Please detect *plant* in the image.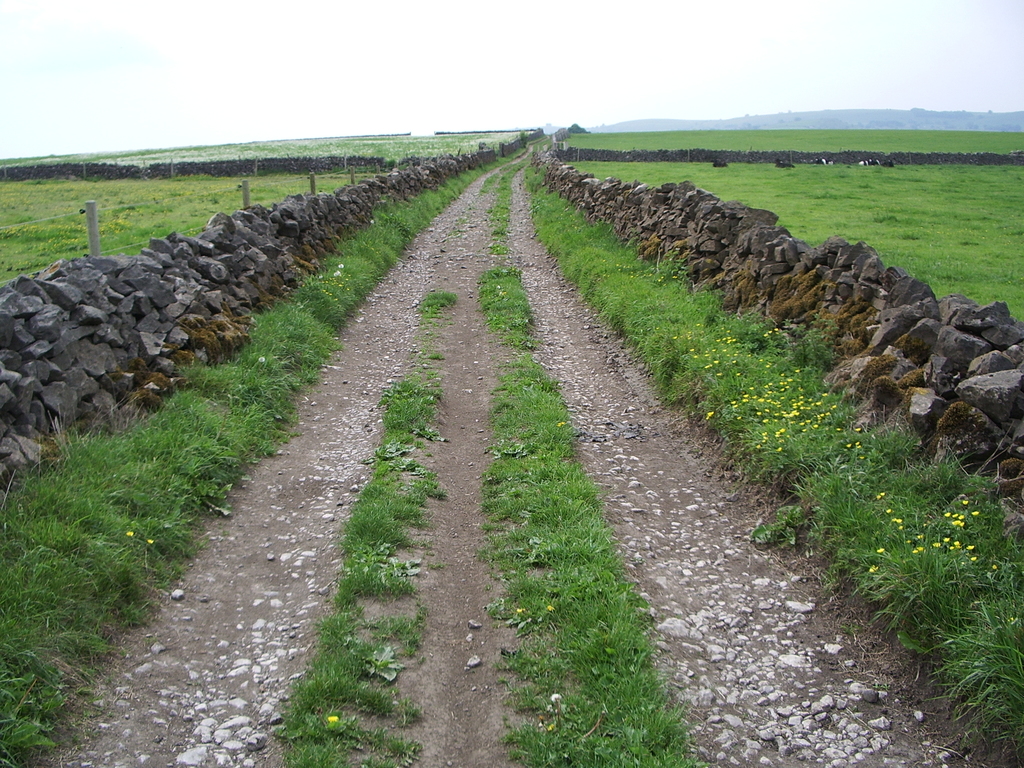
Rect(412, 284, 463, 316).
